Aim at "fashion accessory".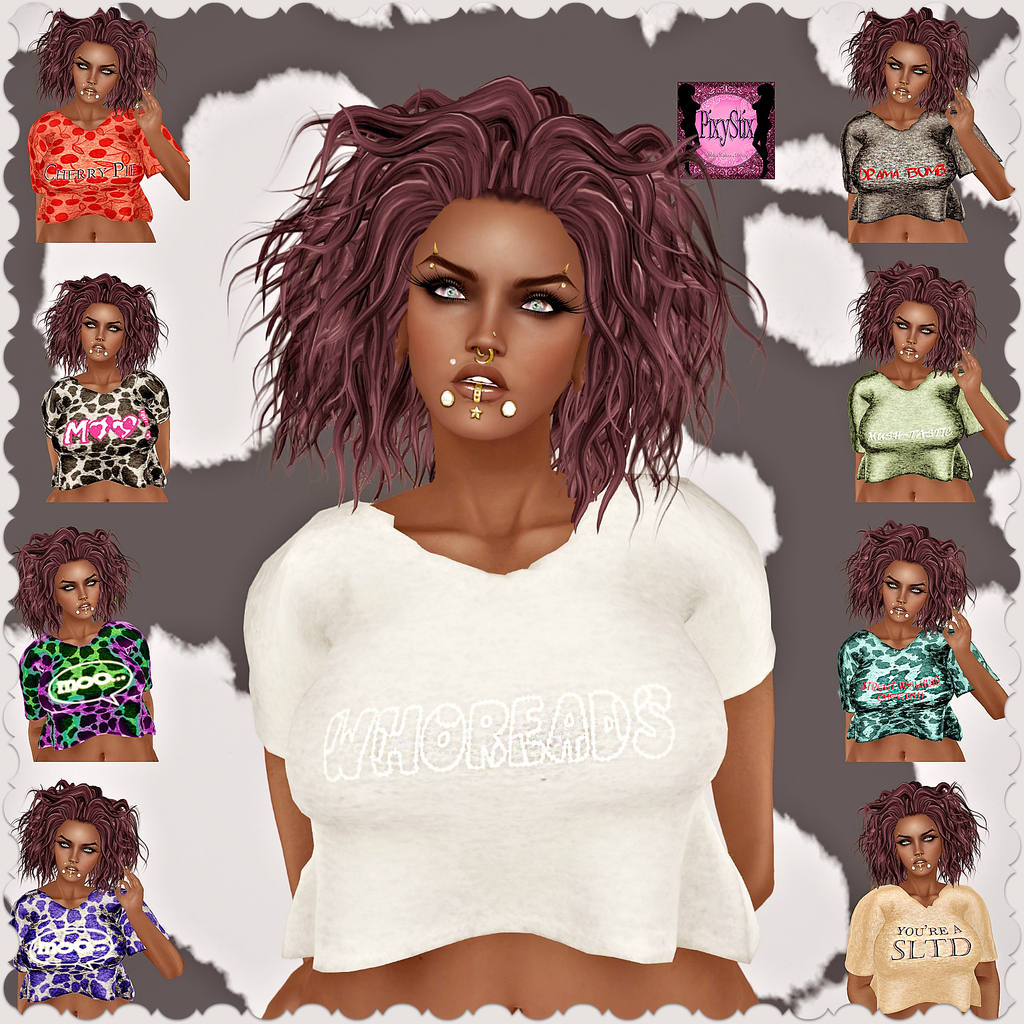
Aimed at crop(85, 598, 86, 600).
